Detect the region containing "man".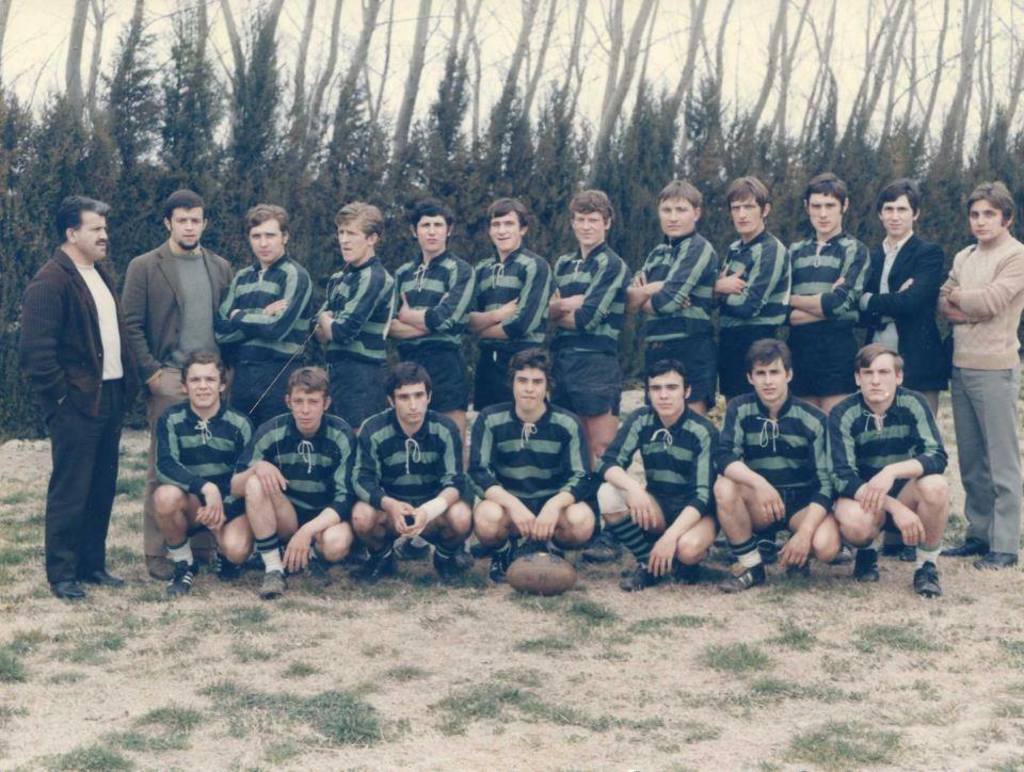
box=[15, 190, 129, 609].
